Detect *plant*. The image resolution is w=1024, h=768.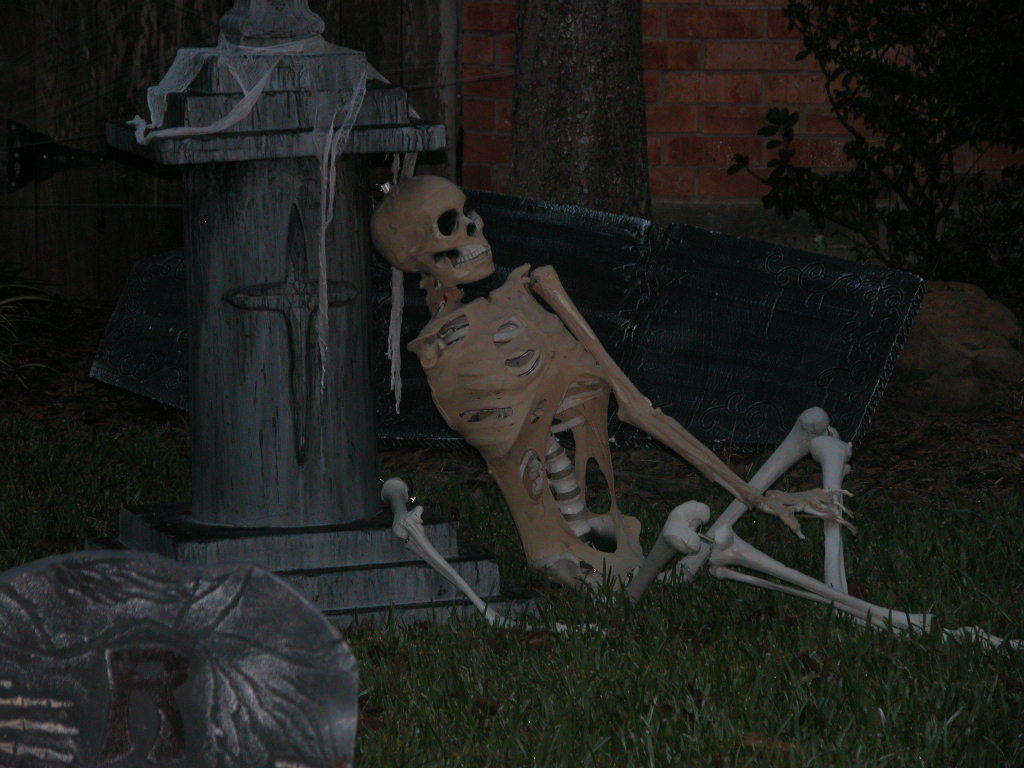
(713,0,1023,315).
